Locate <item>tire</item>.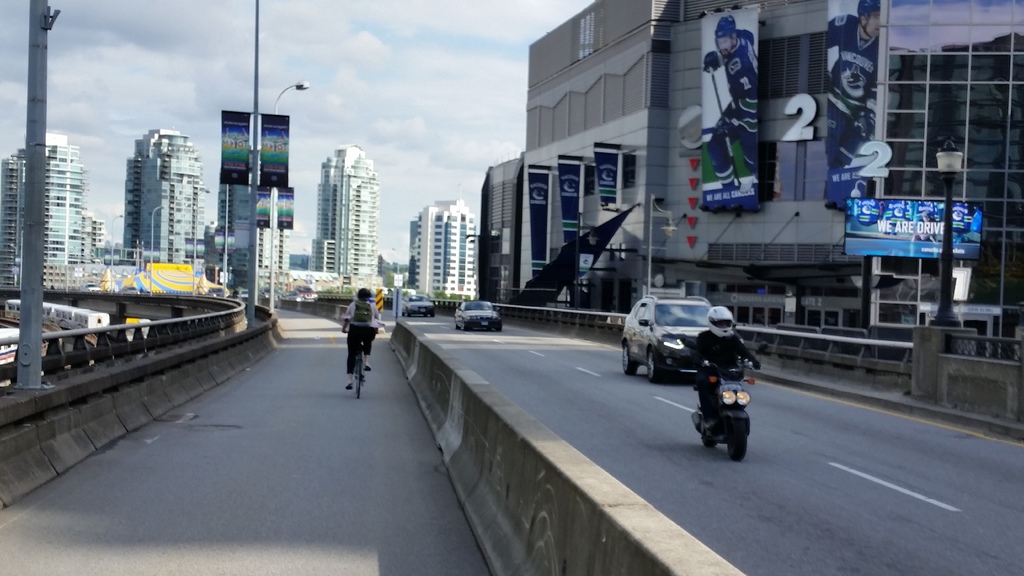
Bounding box: <box>645,346,669,382</box>.
